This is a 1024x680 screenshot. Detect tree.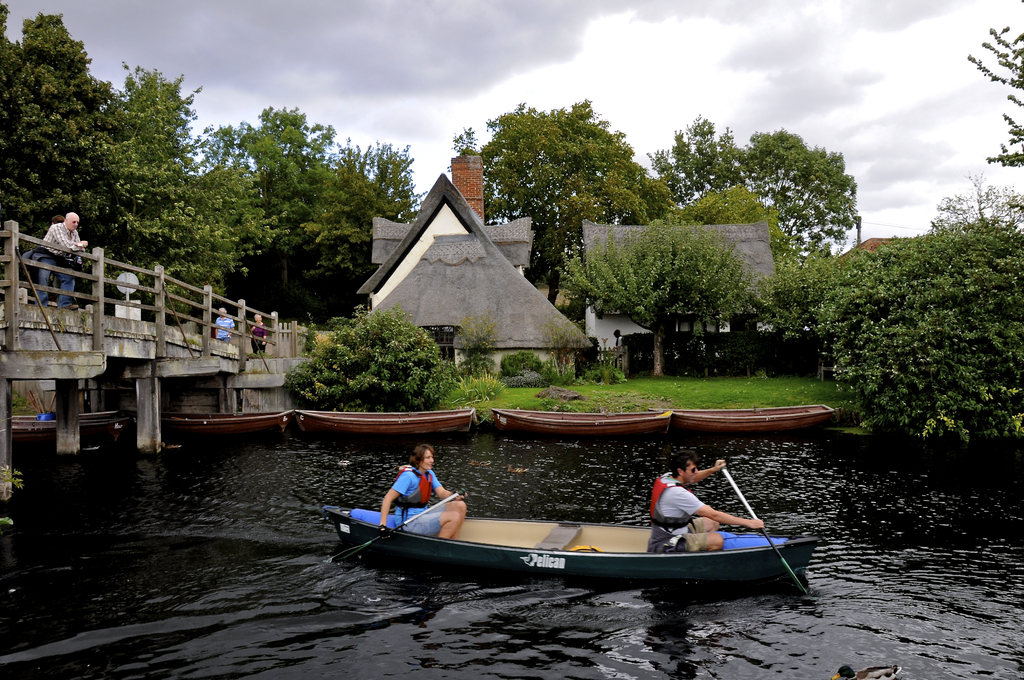
BBox(956, 14, 1023, 168).
